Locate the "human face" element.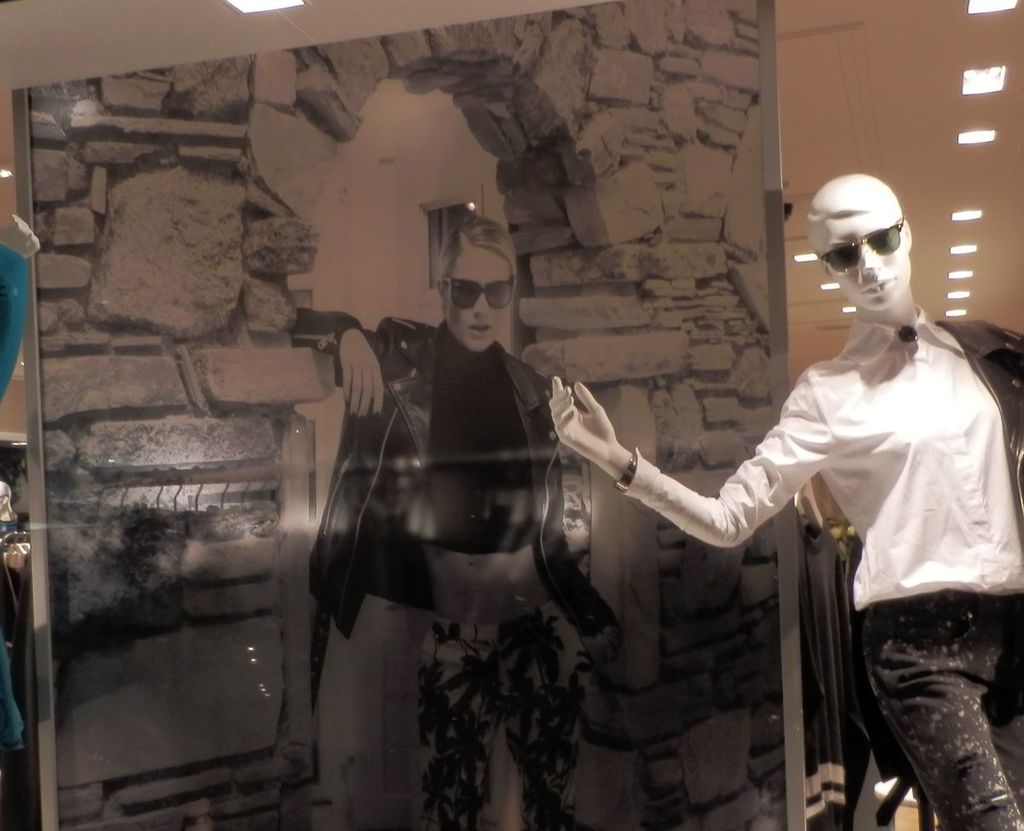
Element bbox: select_region(445, 242, 511, 353).
